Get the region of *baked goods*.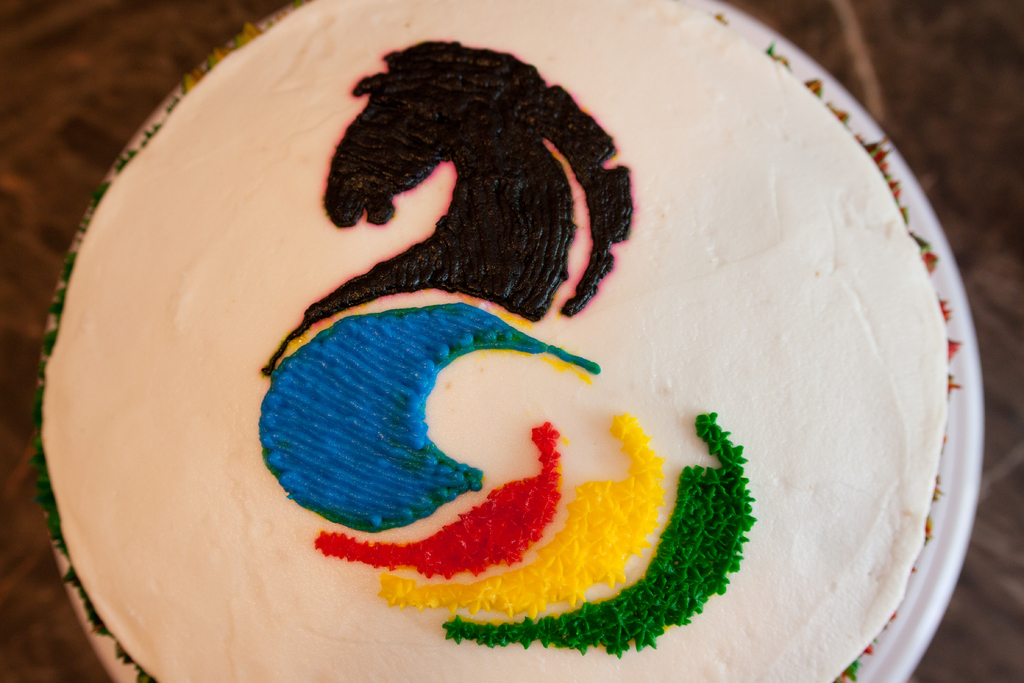
locate(15, 0, 963, 682).
